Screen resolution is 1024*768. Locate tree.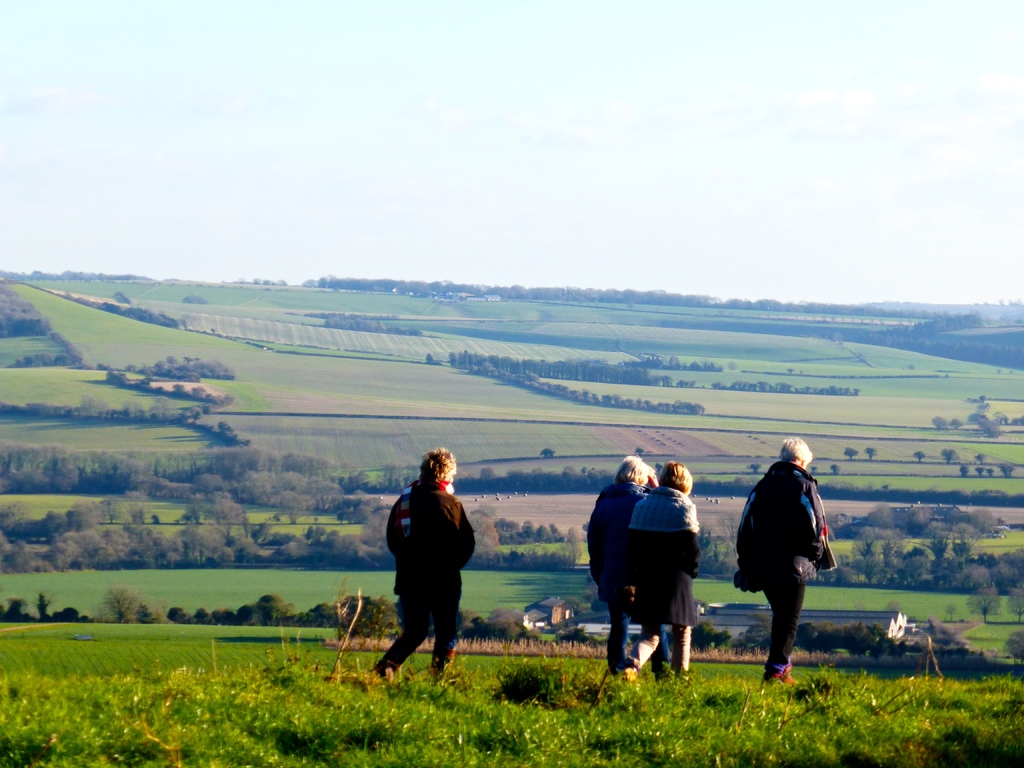
<region>545, 449, 555, 458</region>.
